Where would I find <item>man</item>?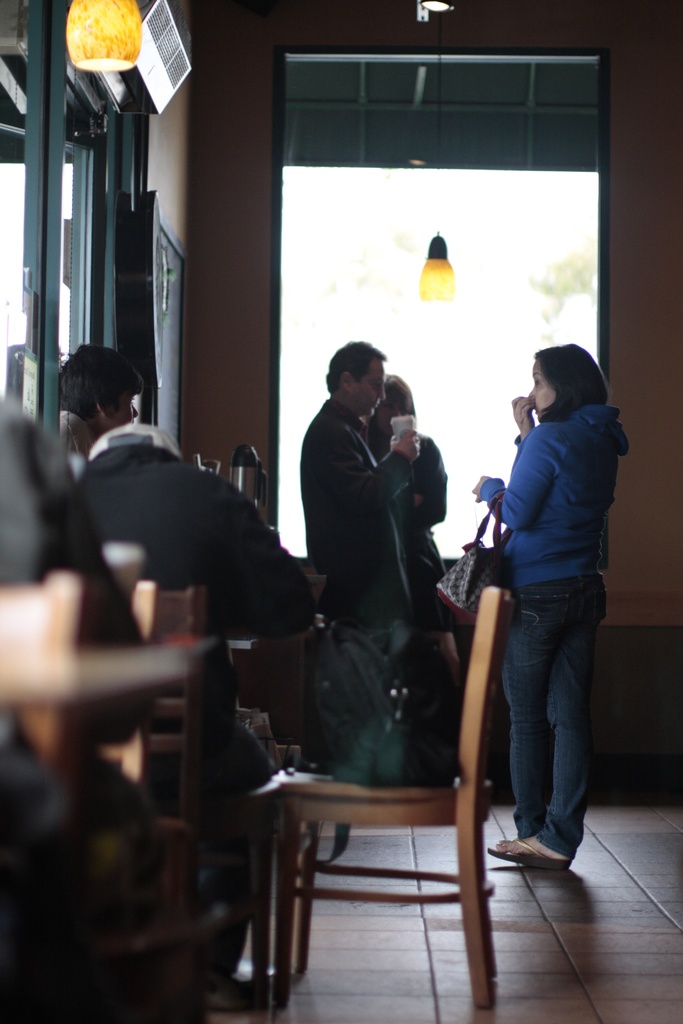
At bbox=[267, 319, 525, 927].
